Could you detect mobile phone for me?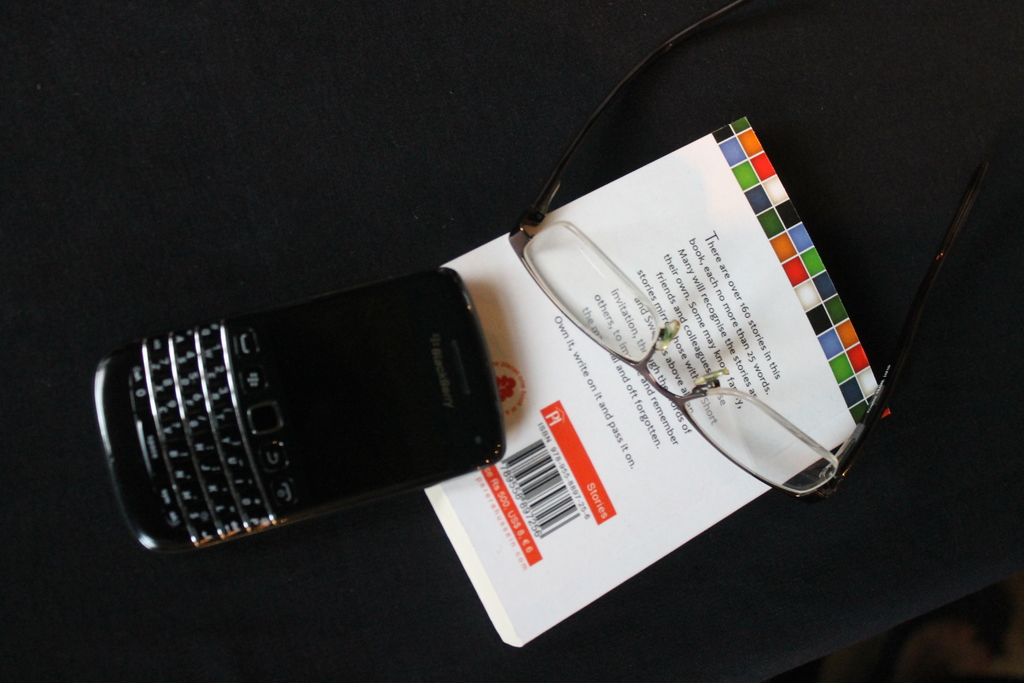
Detection result: (112, 267, 515, 569).
